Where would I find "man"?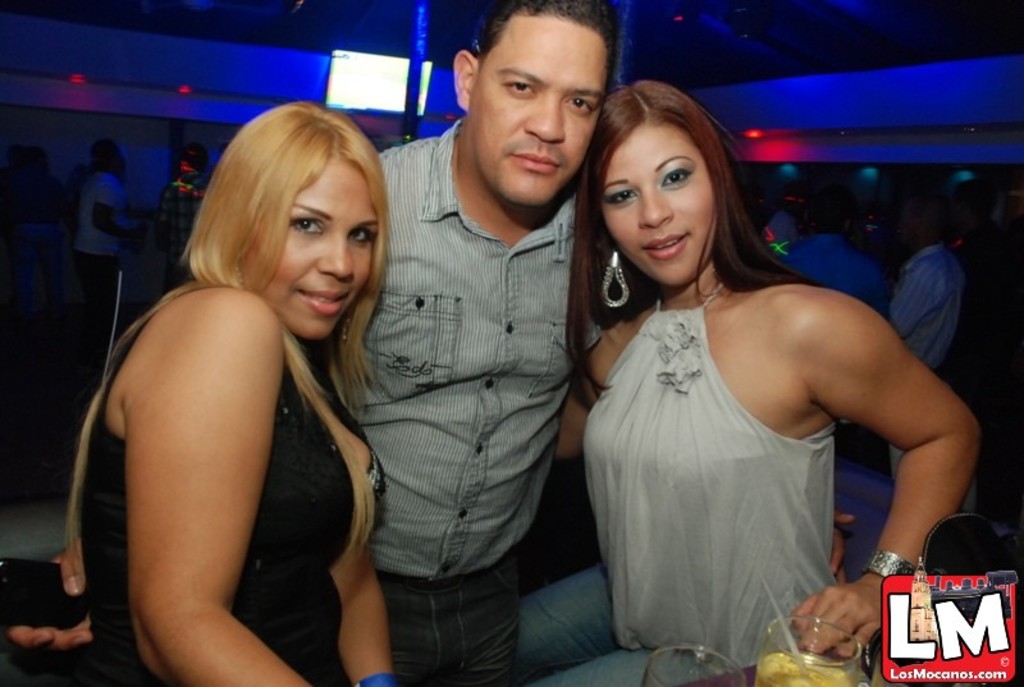
At left=783, top=198, right=886, bottom=475.
